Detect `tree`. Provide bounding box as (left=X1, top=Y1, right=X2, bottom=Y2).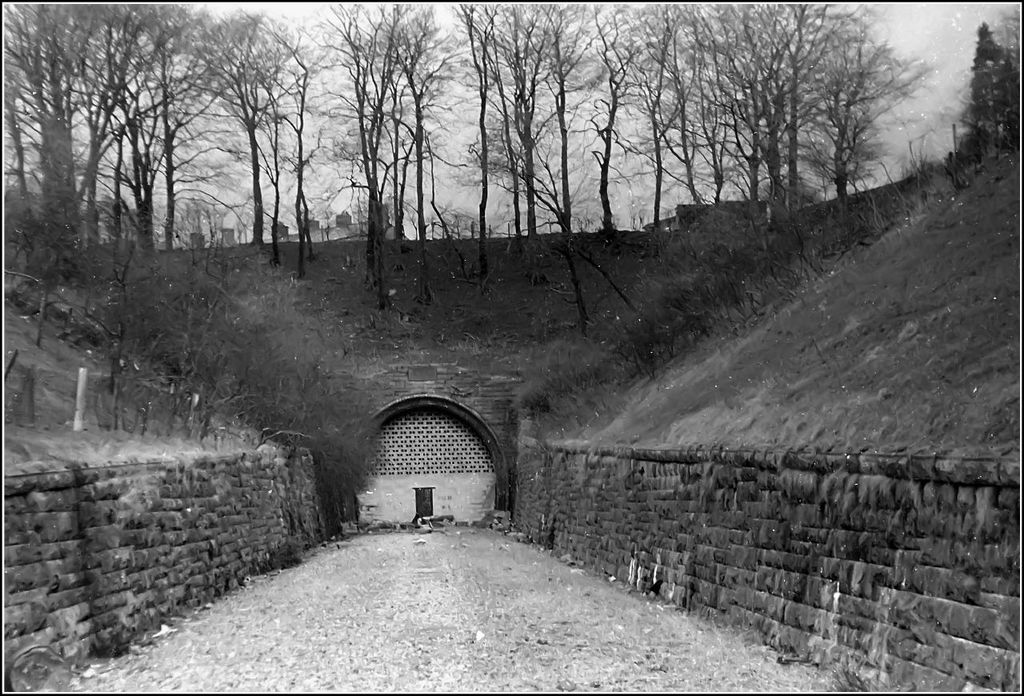
(left=0, top=161, right=389, bottom=547).
